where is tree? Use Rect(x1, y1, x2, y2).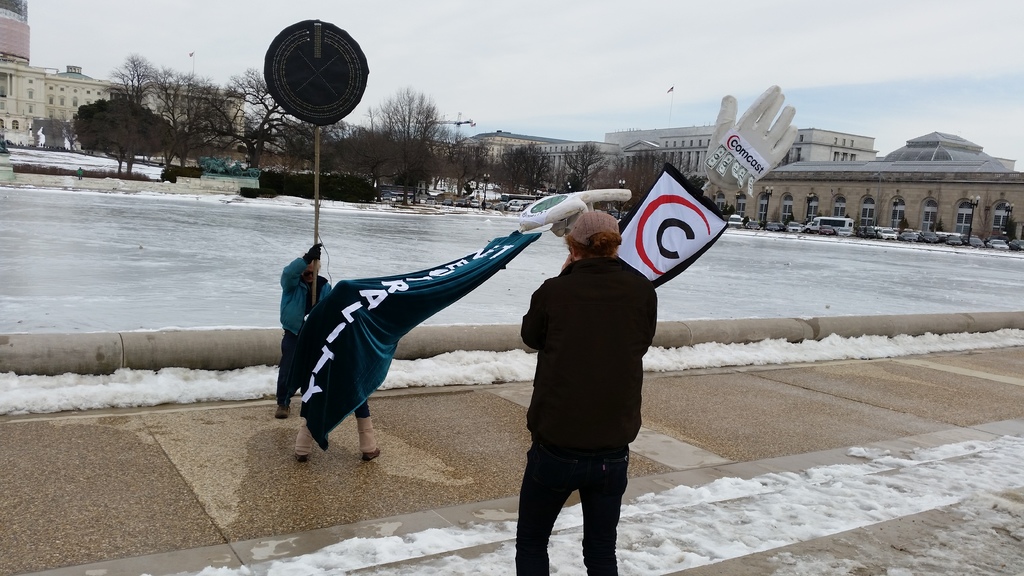
Rect(501, 135, 554, 196).
